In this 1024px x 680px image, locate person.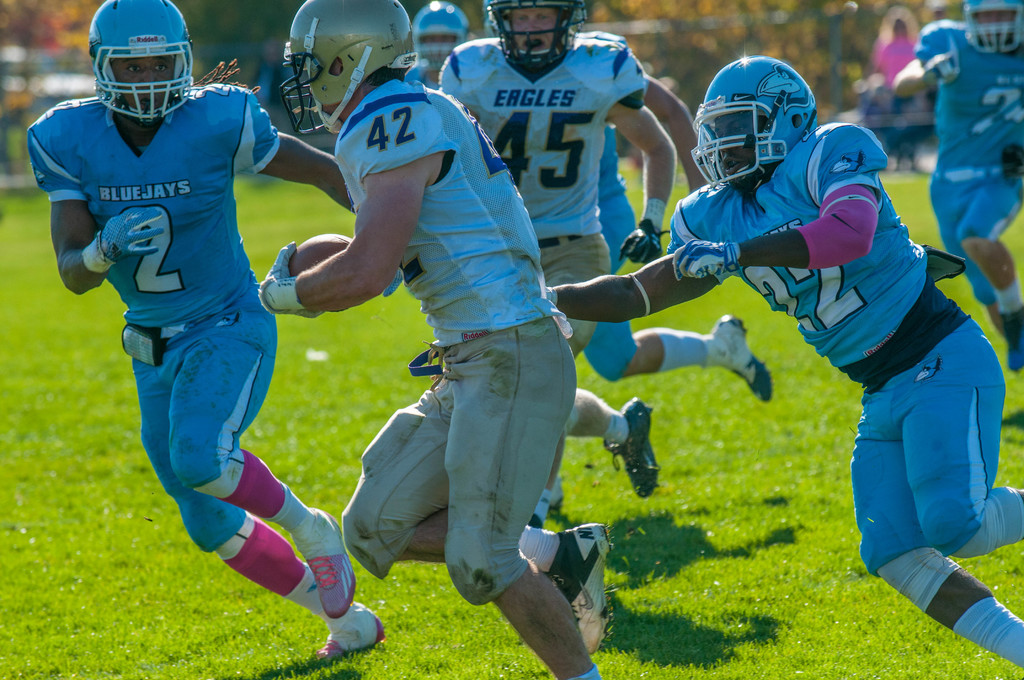
Bounding box: Rect(541, 56, 1023, 667).
